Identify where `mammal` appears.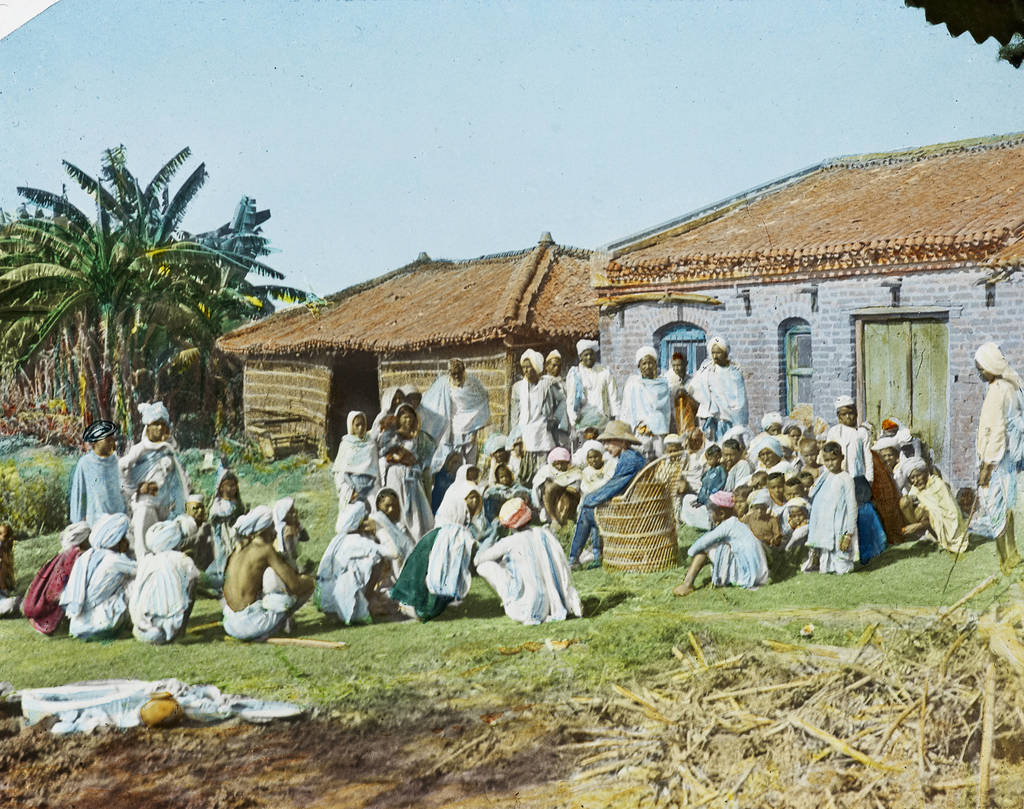
Appears at <bbox>432, 449, 472, 511</bbox>.
